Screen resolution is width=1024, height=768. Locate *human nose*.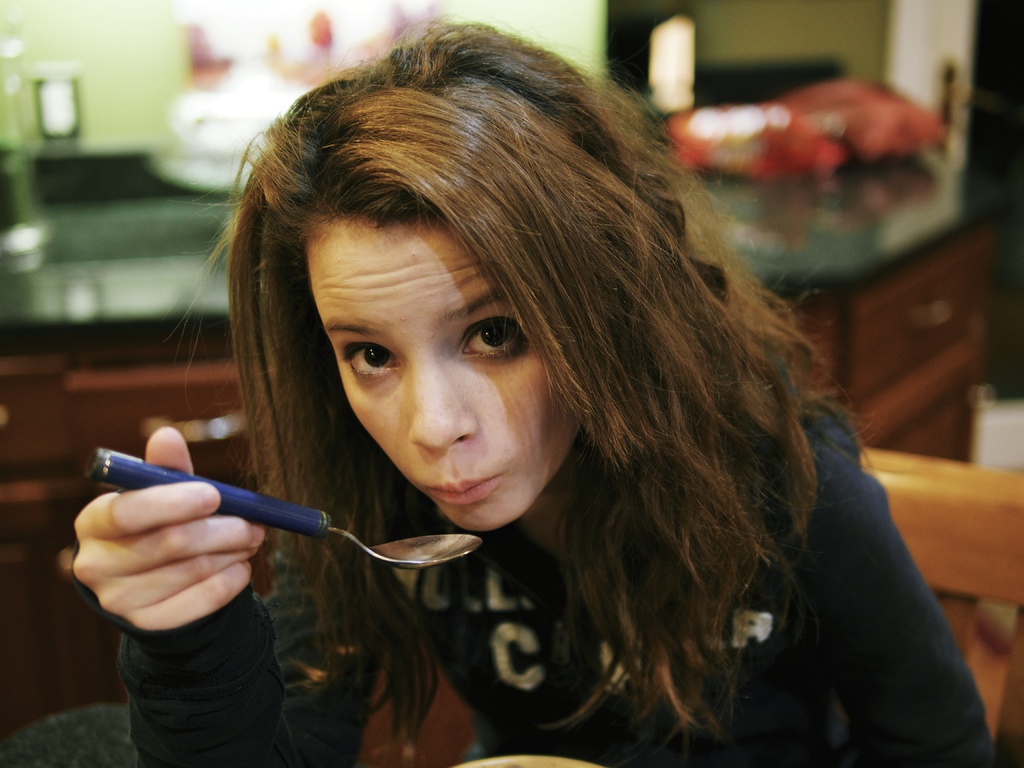
select_region(395, 358, 479, 462).
